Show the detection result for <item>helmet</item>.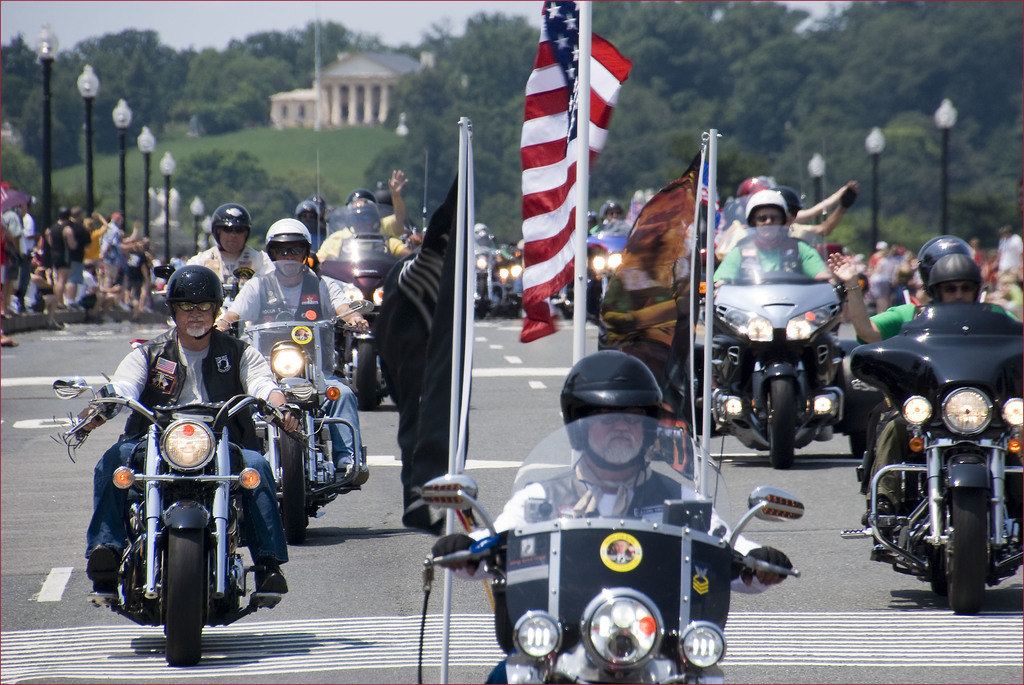
crop(207, 205, 243, 260).
